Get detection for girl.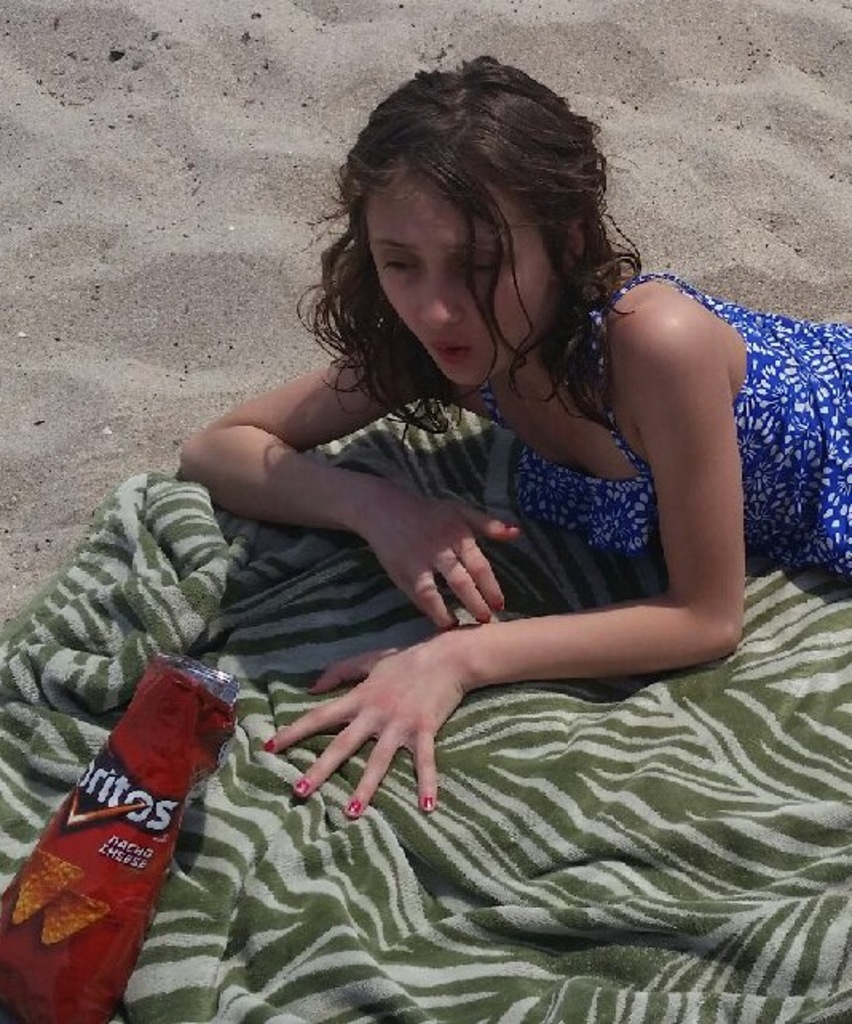
Detection: region(169, 45, 850, 833).
